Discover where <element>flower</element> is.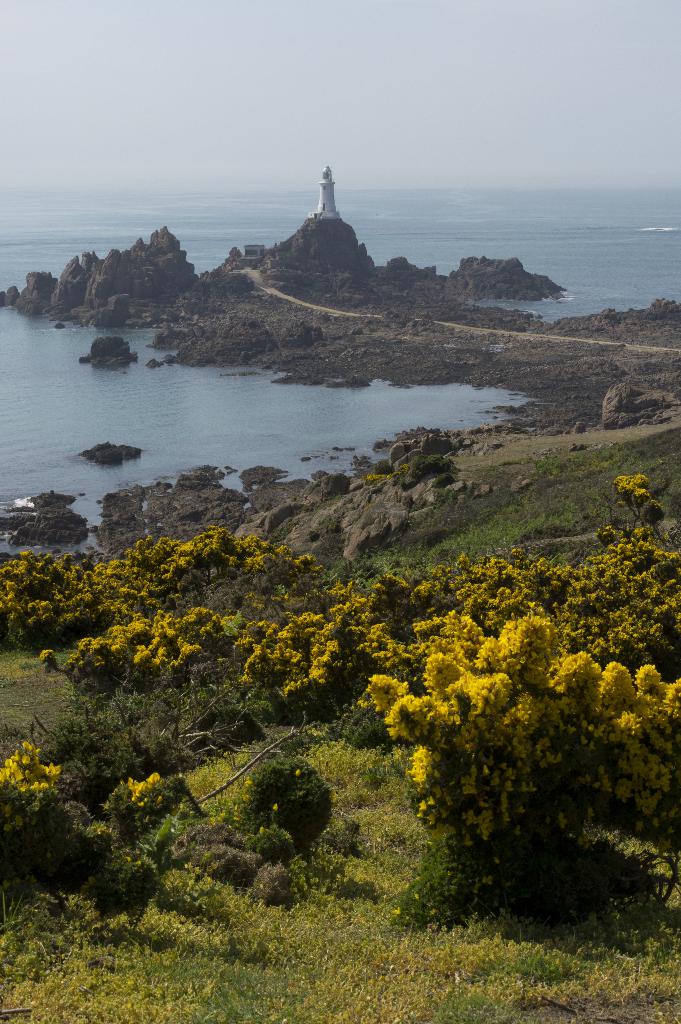
Discovered at left=126, top=779, right=175, bottom=812.
